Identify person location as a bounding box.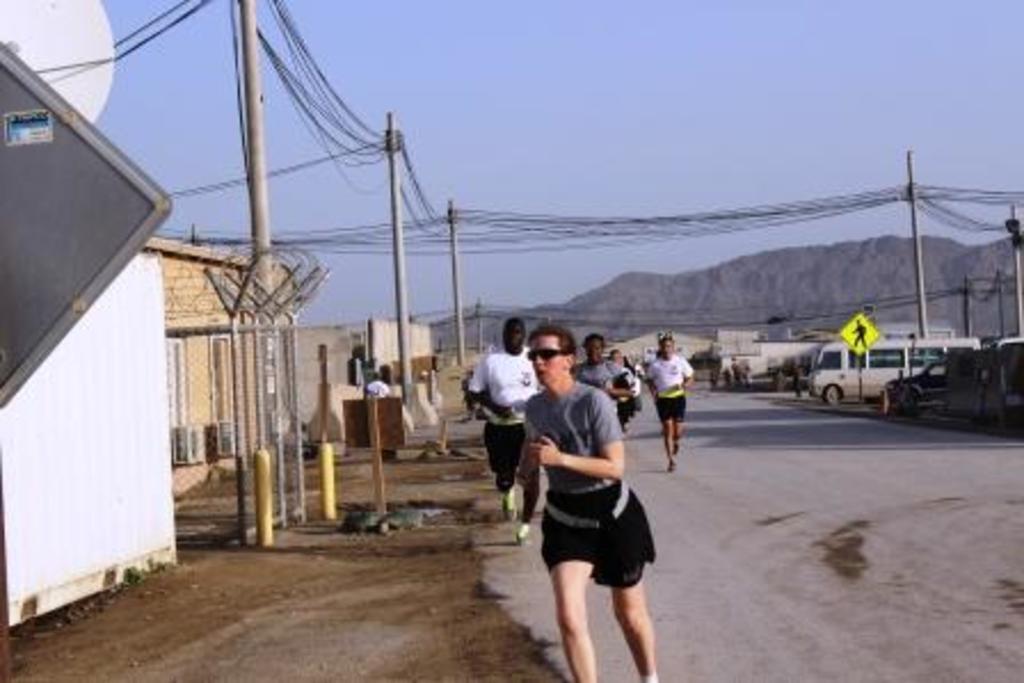
[left=562, top=327, right=633, bottom=427].
